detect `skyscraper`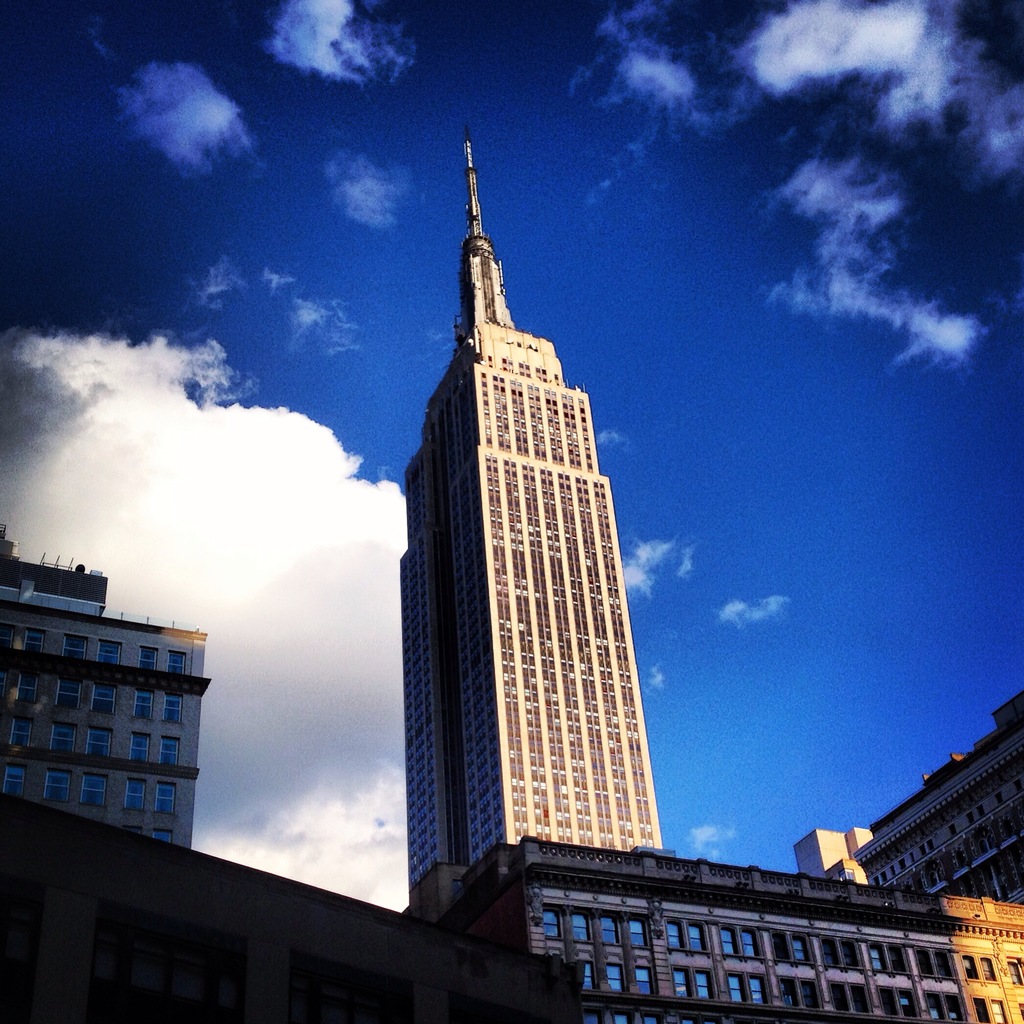
x1=414, y1=111, x2=686, y2=904
